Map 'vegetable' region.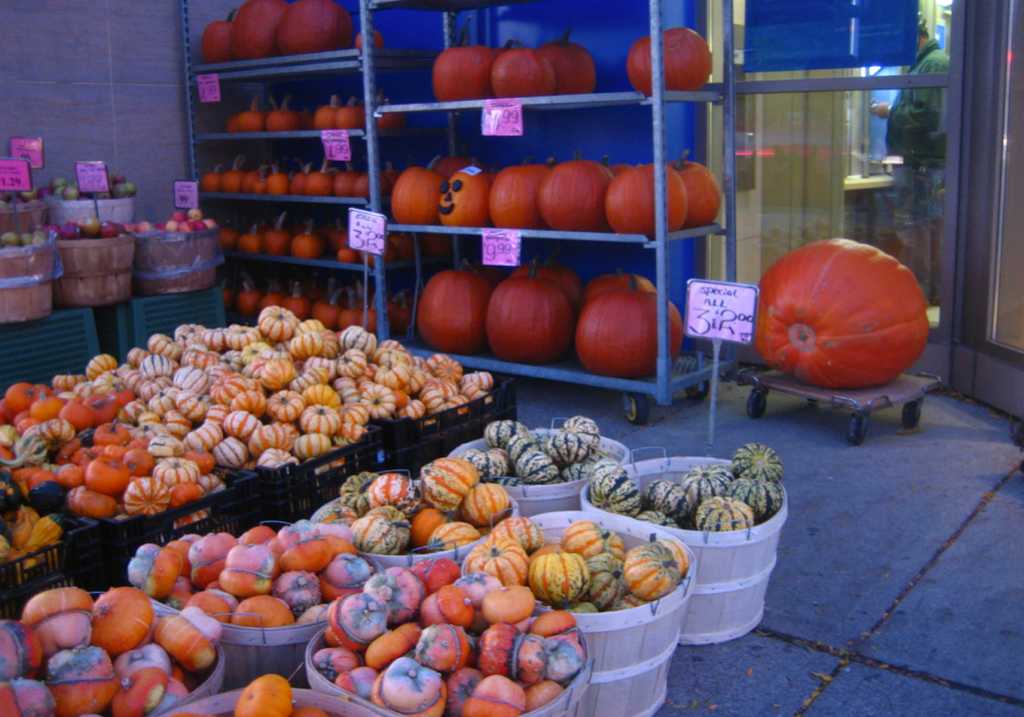
Mapped to bbox(626, 26, 713, 93).
